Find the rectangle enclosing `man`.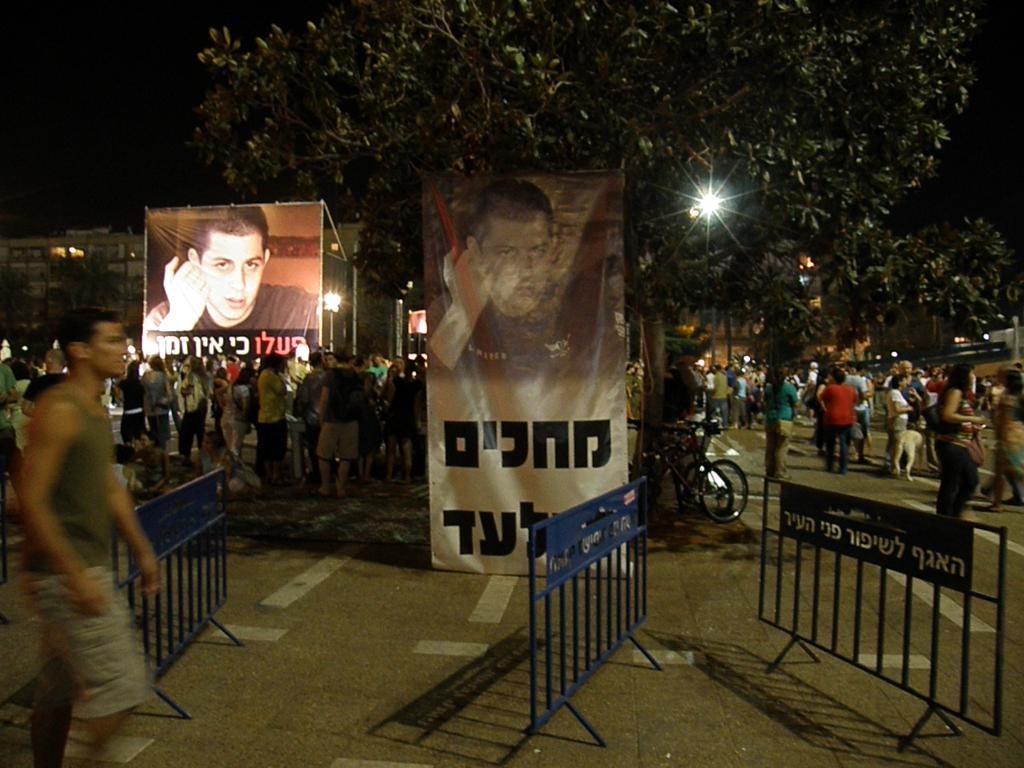
bbox=[421, 170, 616, 376].
